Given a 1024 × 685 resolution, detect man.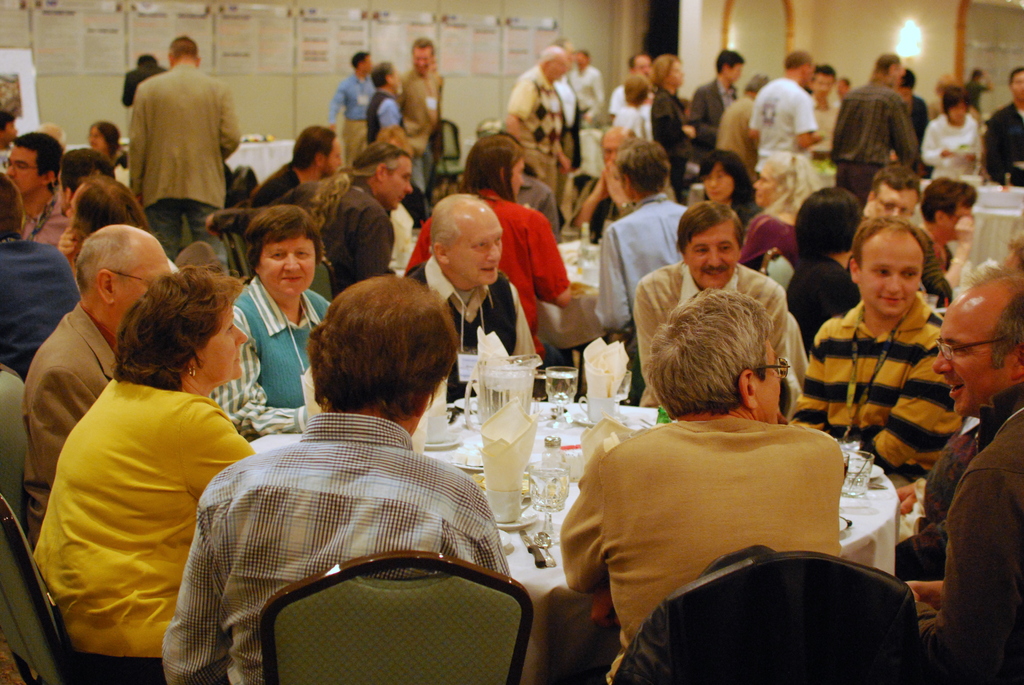
981/64/1023/181.
